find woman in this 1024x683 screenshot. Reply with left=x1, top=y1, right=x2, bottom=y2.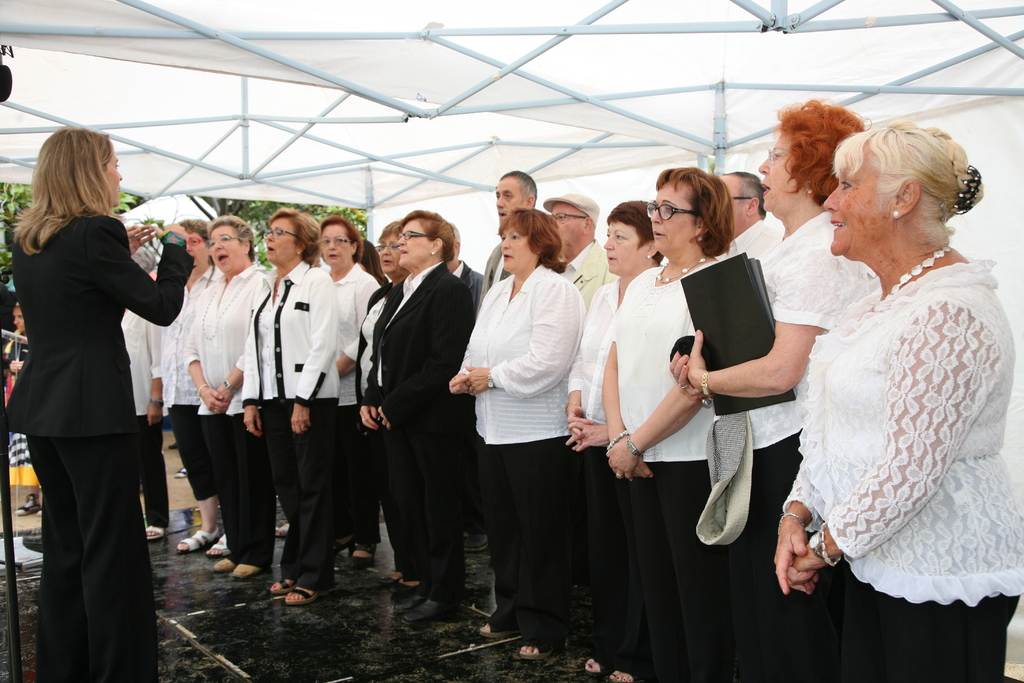
left=668, top=99, right=874, bottom=682.
